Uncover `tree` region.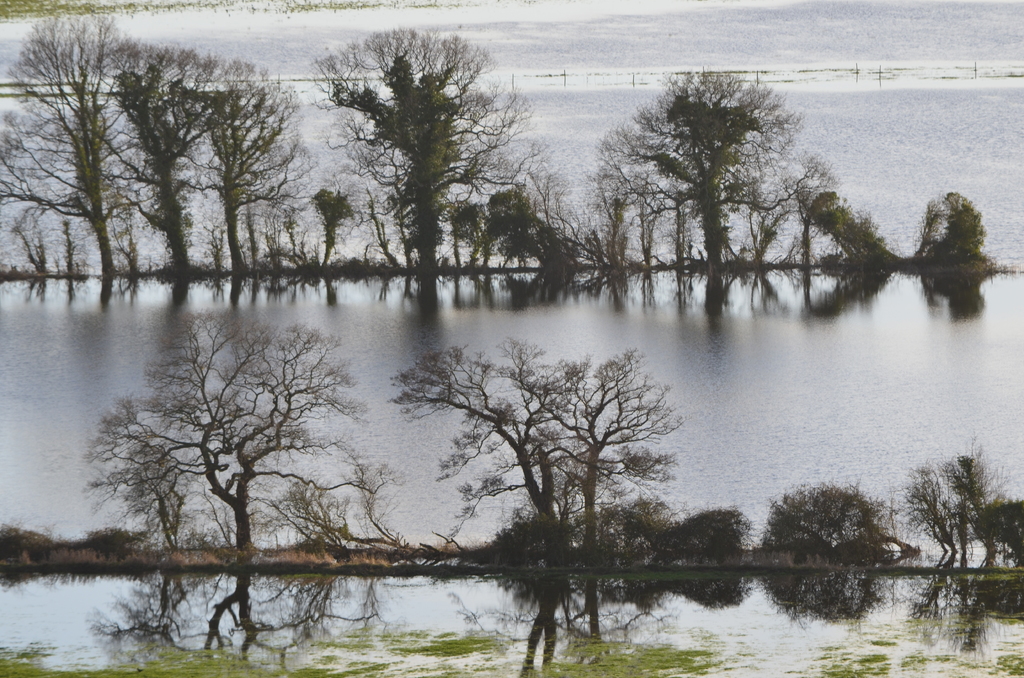
Uncovered: (310,187,349,270).
